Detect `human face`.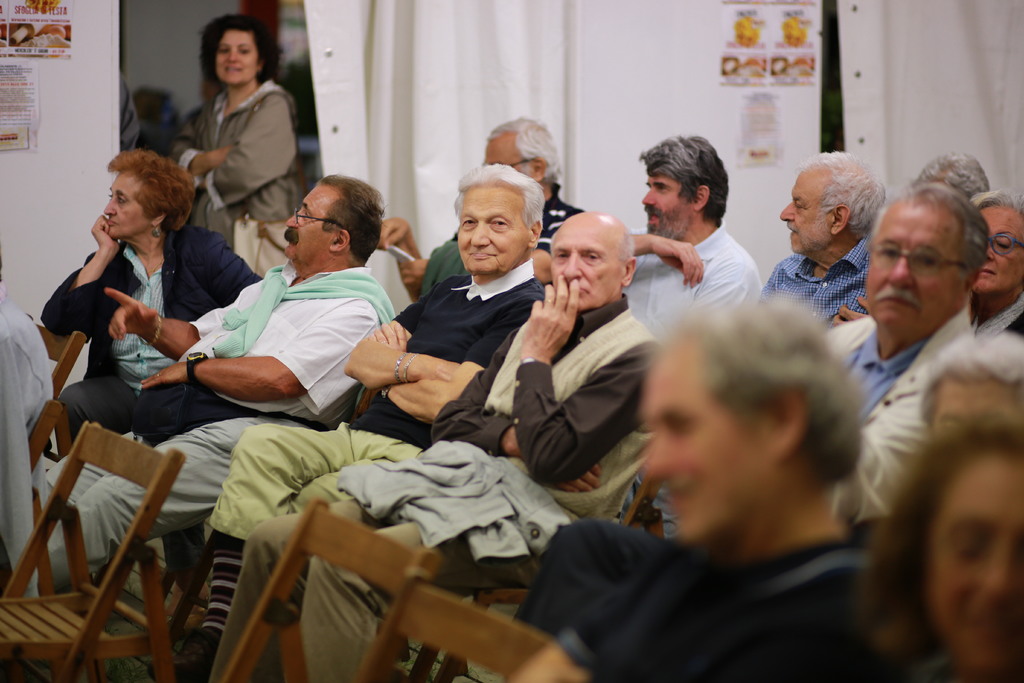
Detected at crop(927, 453, 1023, 682).
